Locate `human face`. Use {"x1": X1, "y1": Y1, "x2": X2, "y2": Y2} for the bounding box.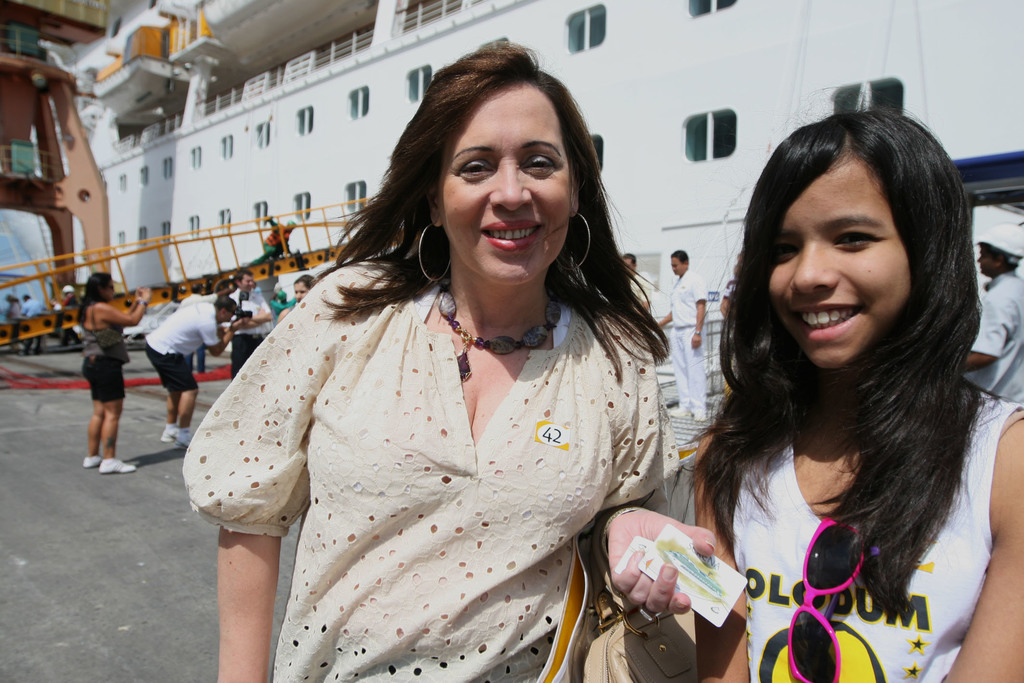
{"x1": 241, "y1": 272, "x2": 259, "y2": 295}.
